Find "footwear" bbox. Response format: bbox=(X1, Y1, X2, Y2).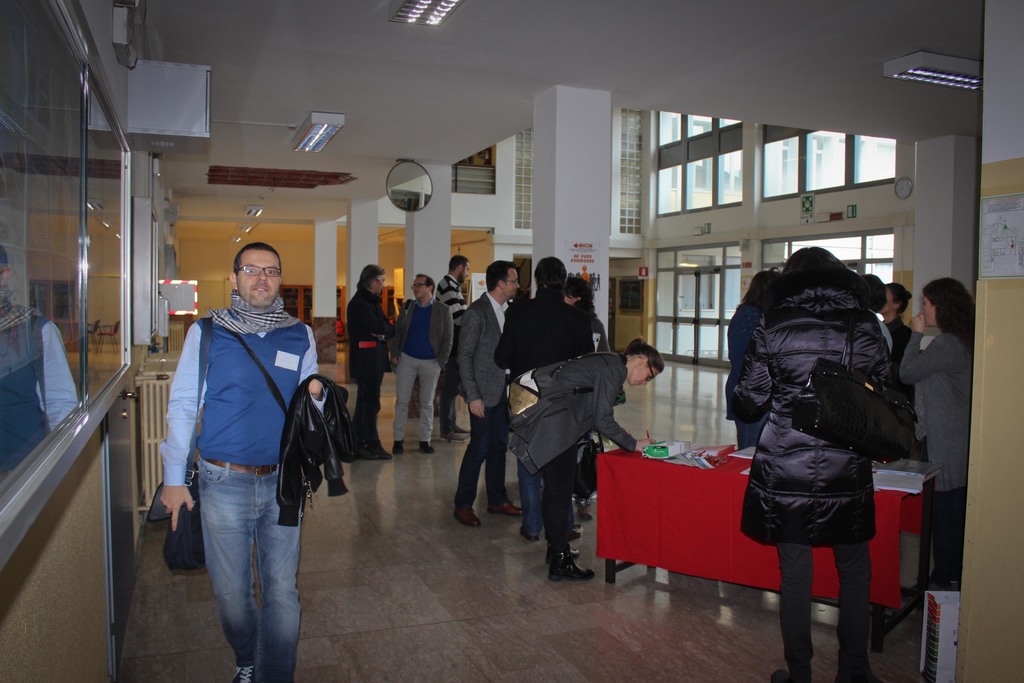
bbox=(419, 440, 436, 454).
